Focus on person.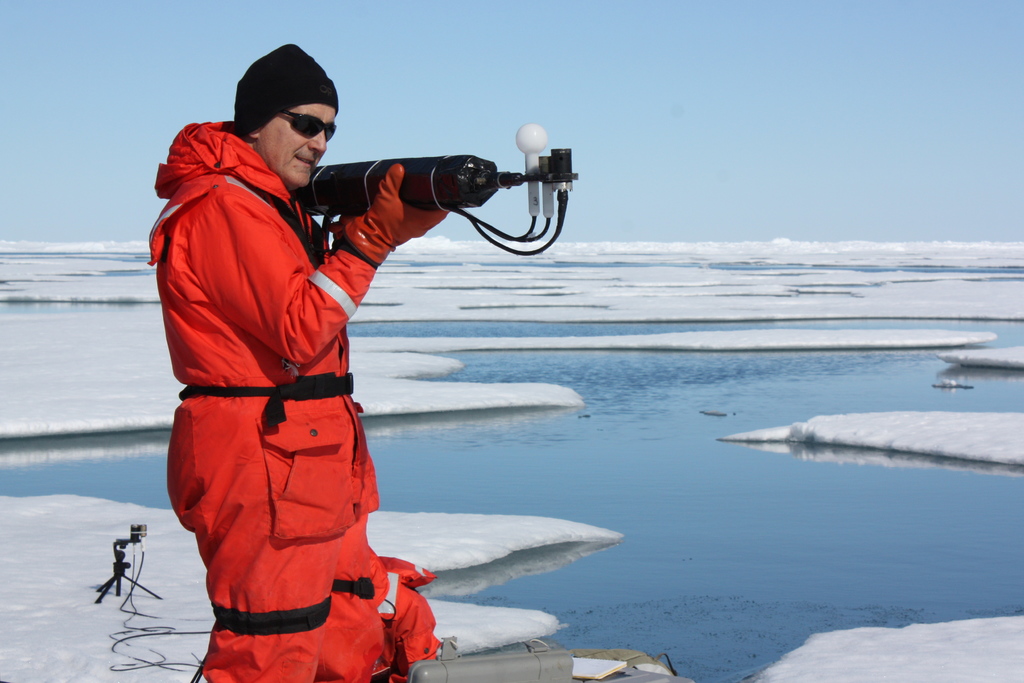
Focused at {"x1": 137, "y1": 35, "x2": 454, "y2": 682}.
